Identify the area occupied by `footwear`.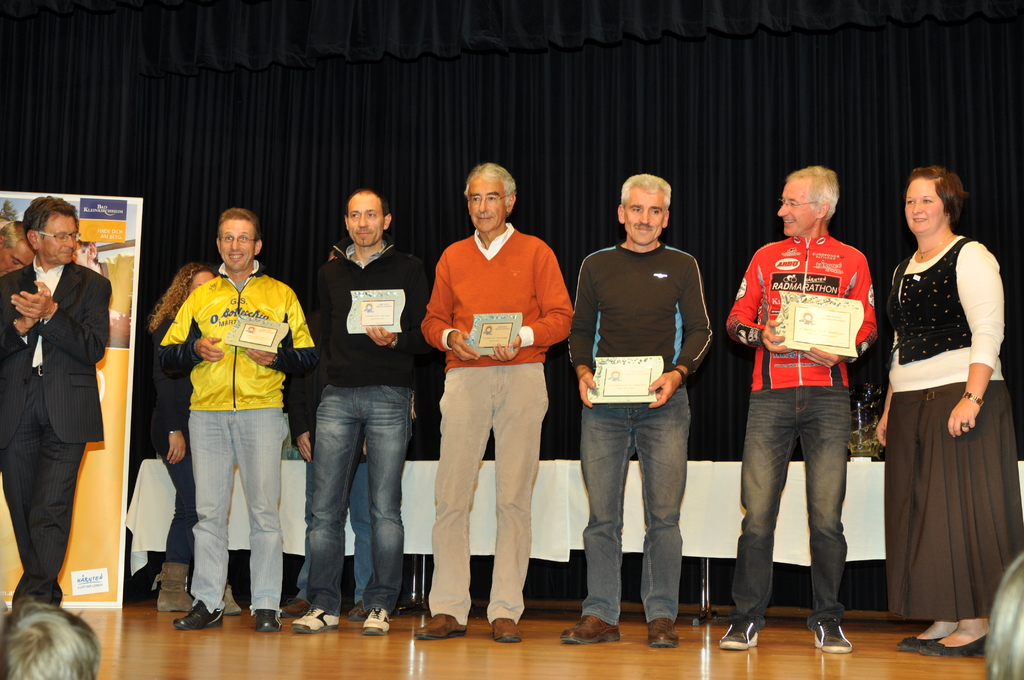
Area: bbox=[253, 609, 282, 631].
